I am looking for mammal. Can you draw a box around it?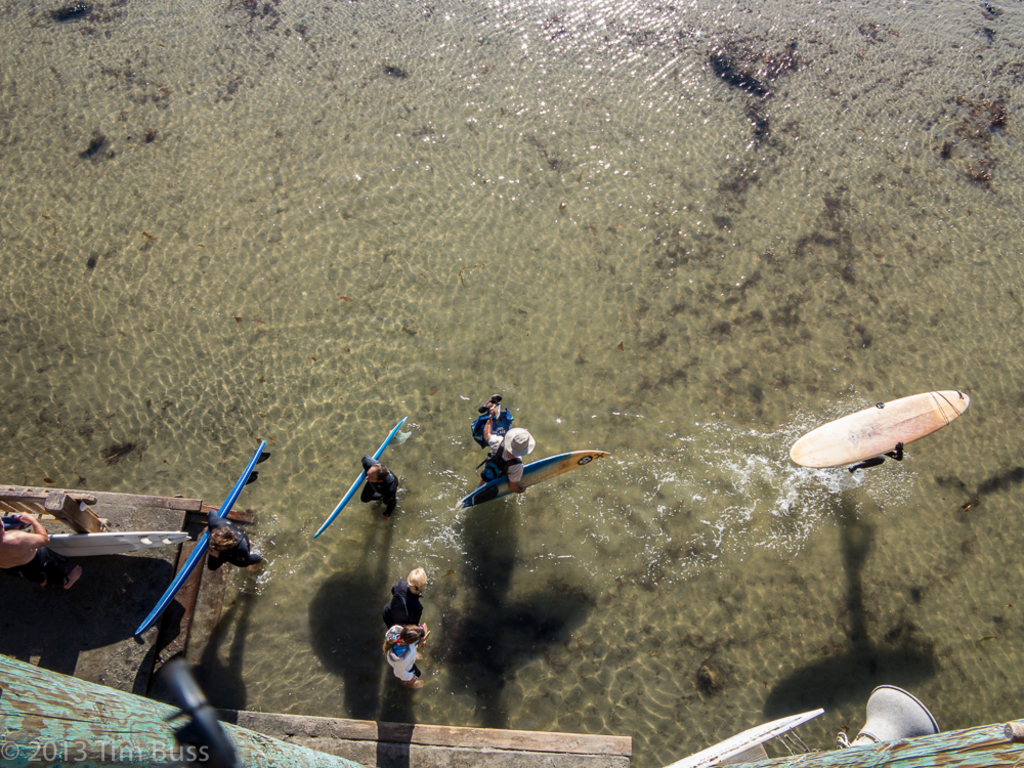
Sure, the bounding box is Rect(361, 457, 401, 517).
